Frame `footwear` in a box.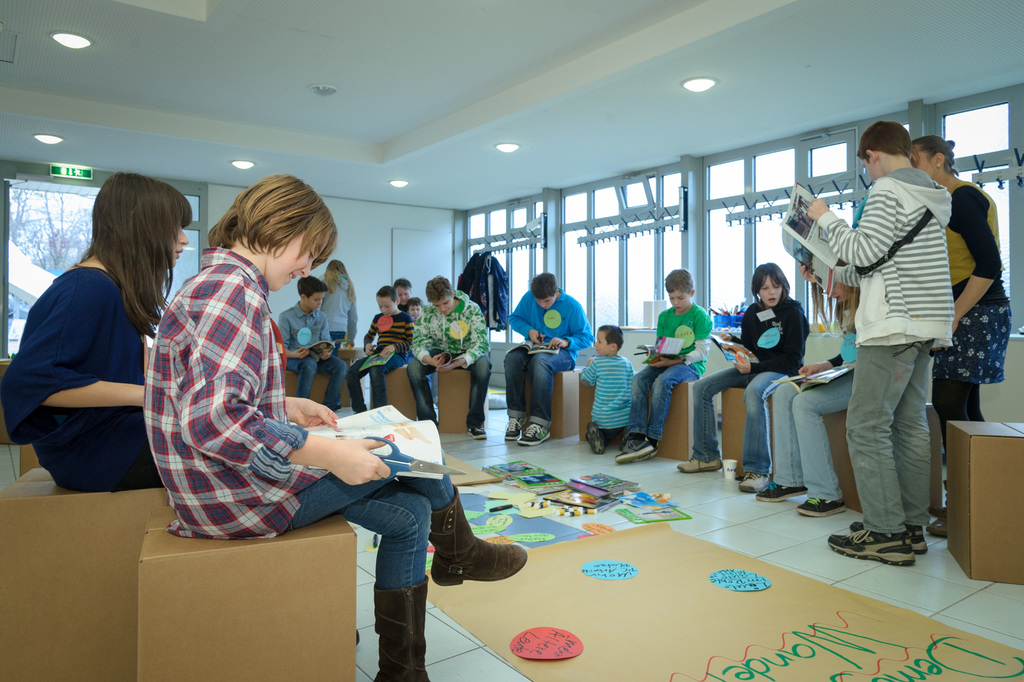
left=588, top=422, right=604, bottom=456.
